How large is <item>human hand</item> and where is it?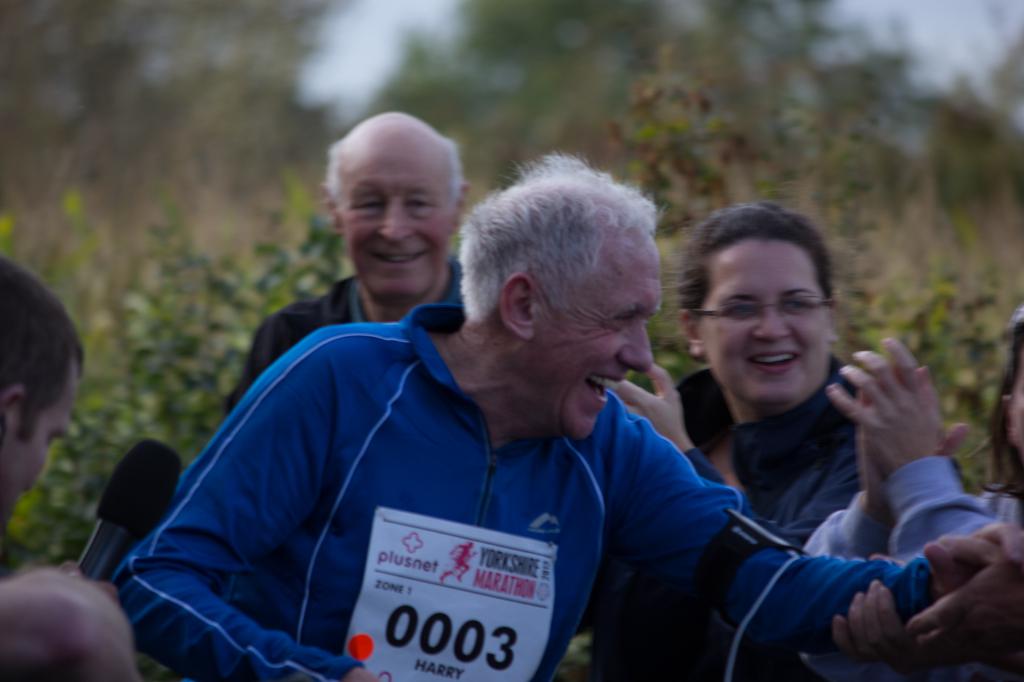
Bounding box: 821,336,943,477.
